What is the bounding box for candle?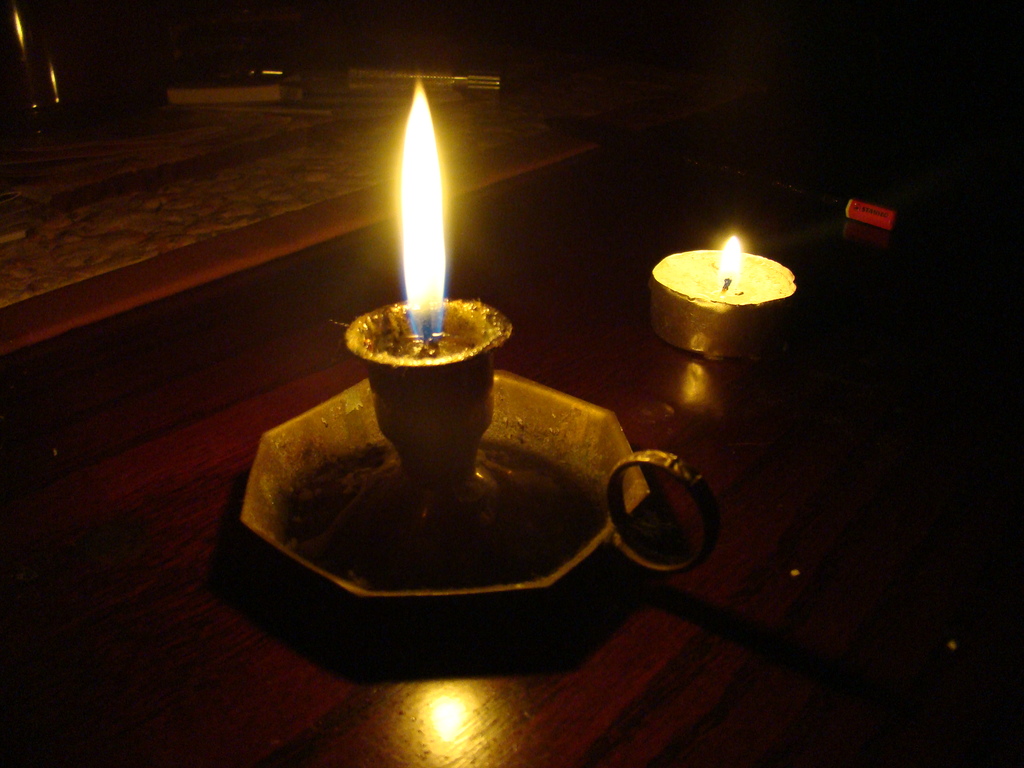
x1=643, y1=222, x2=800, y2=355.
